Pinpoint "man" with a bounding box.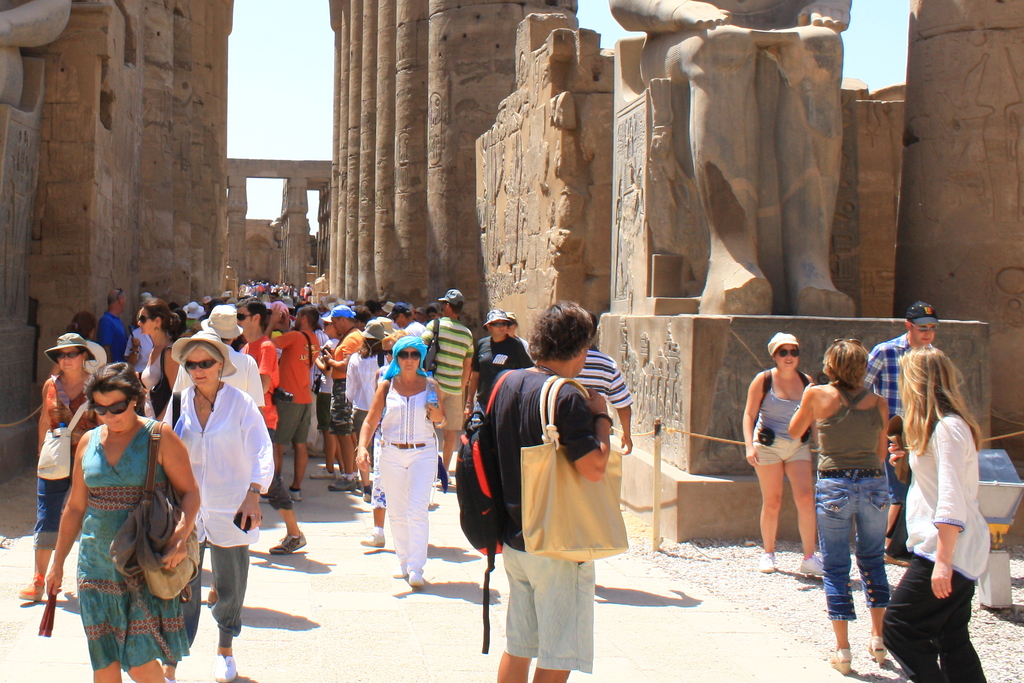
left=487, top=293, right=612, bottom=682.
